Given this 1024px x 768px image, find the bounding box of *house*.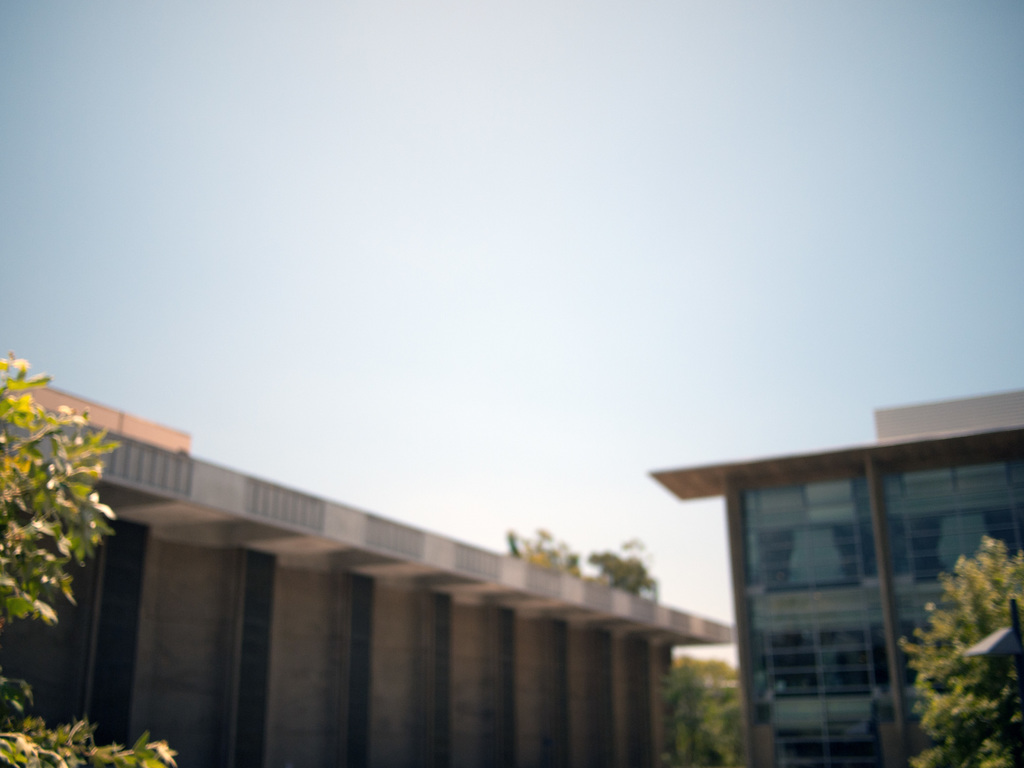
(x1=0, y1=369, x2=737, y2=767).
